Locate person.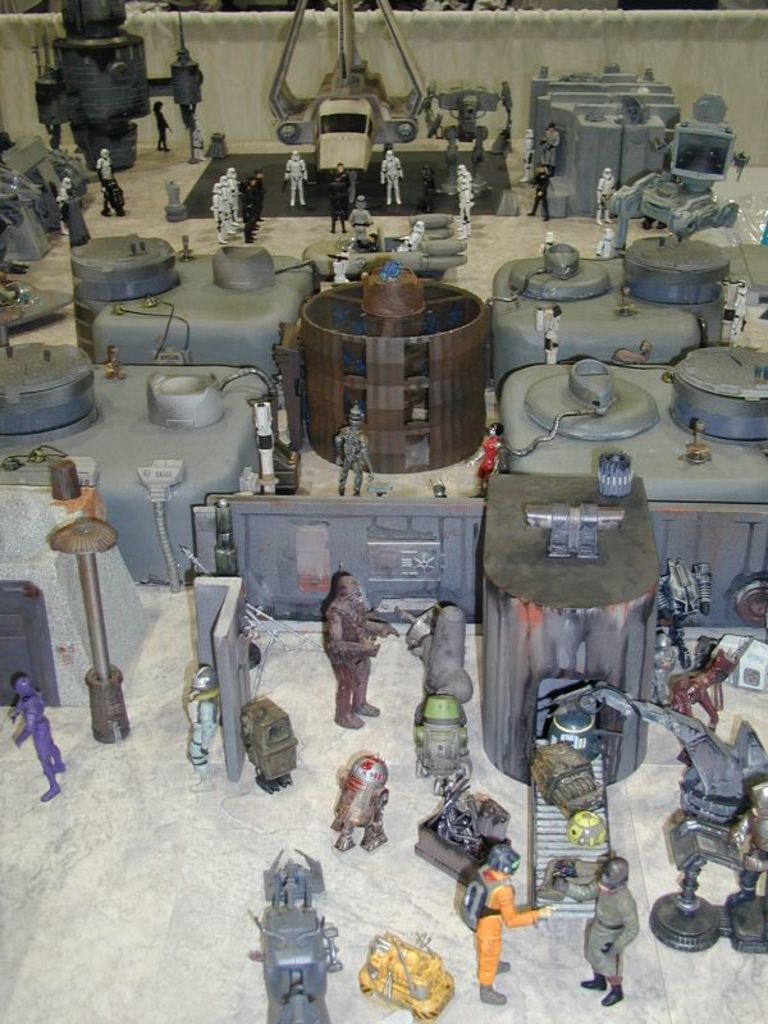
Bounding box: bbox=(567, 852, 643, 1005).
